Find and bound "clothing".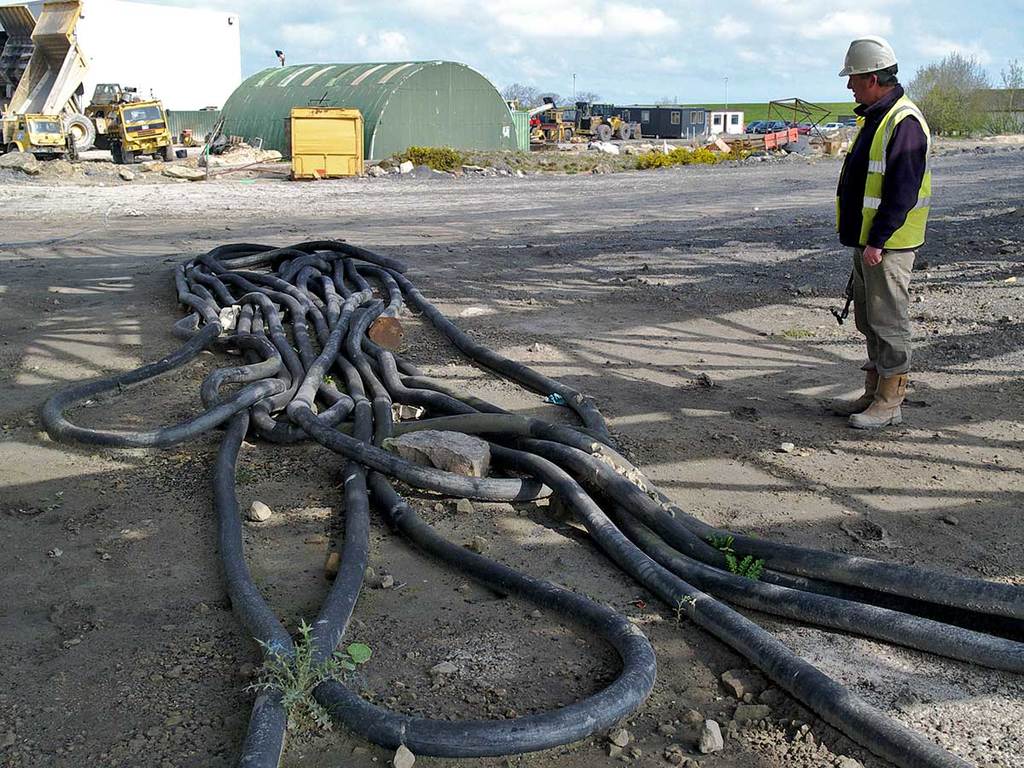
Bound: (832, 49, 941, 374).
